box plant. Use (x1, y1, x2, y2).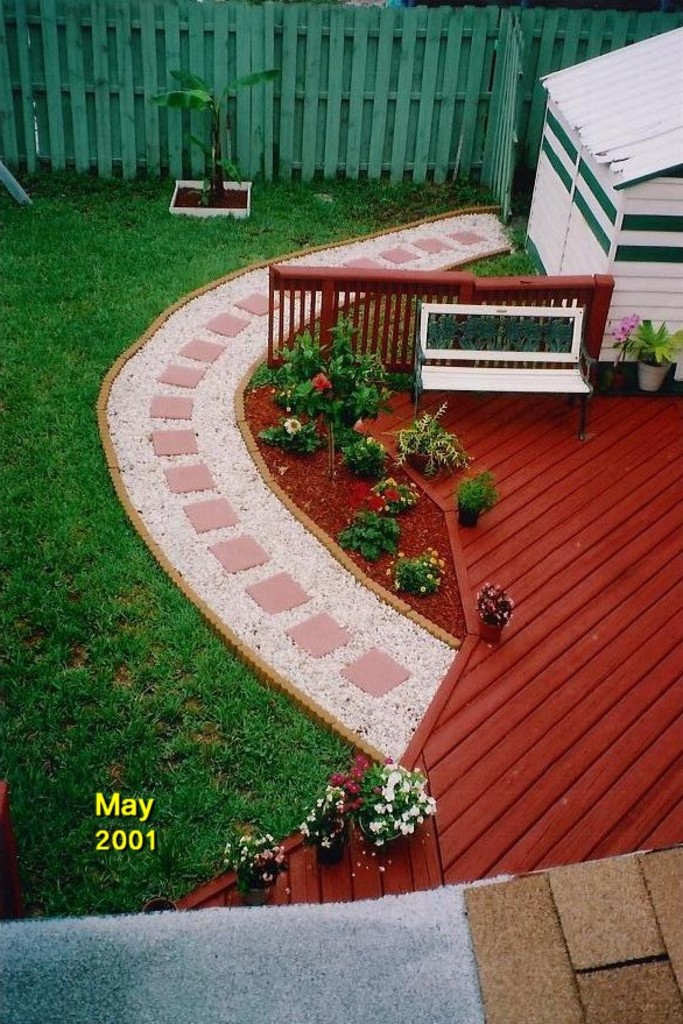
(394, 539, 458, 592).
